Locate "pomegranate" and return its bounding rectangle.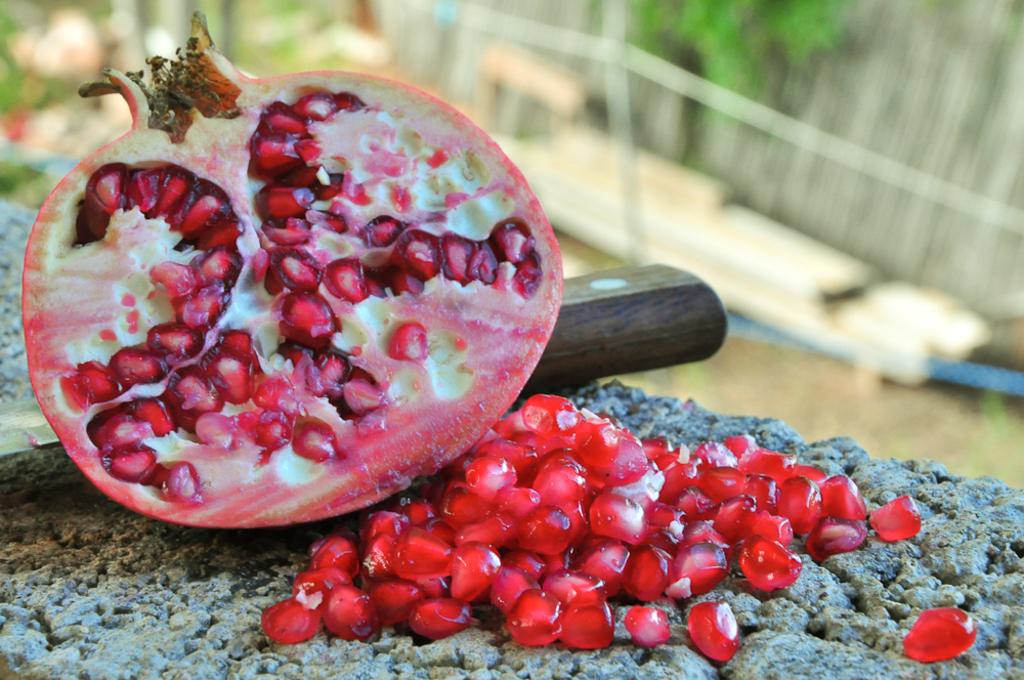
bbox=(687, 599, 739, 663).
